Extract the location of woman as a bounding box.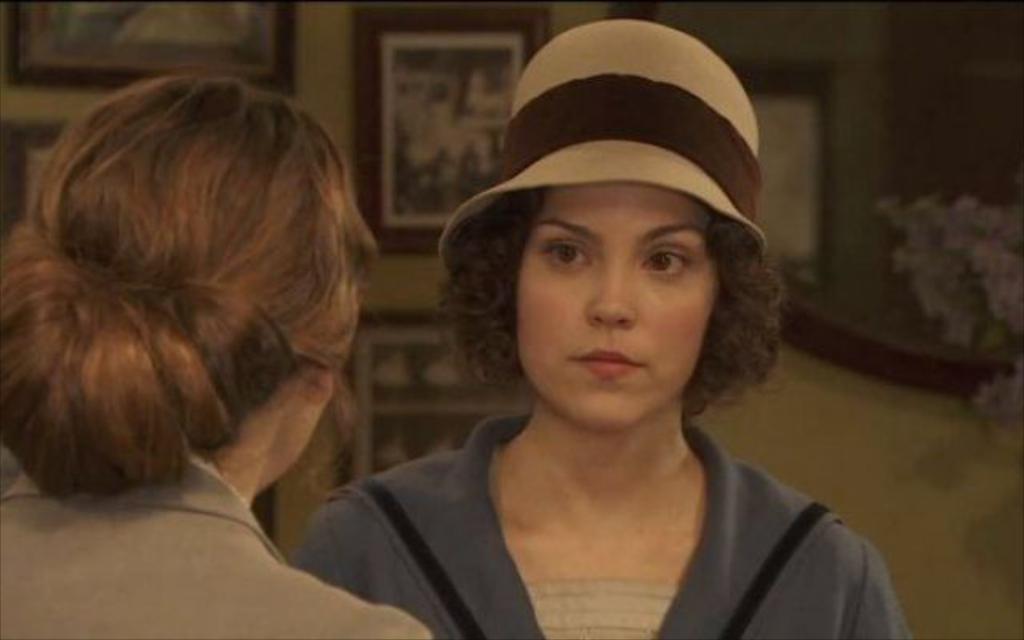
pyautogui.locateOnScreen(294, 58, 891, 635).
